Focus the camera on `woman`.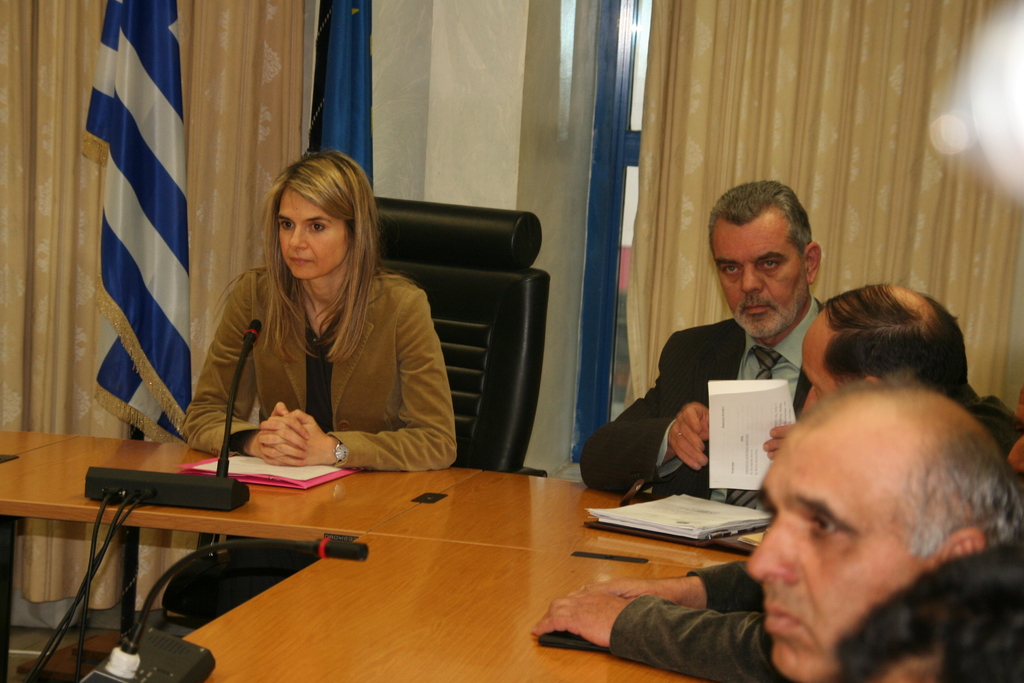
Focus region: [x1=179, y1=146, x2=457, y2=468].
